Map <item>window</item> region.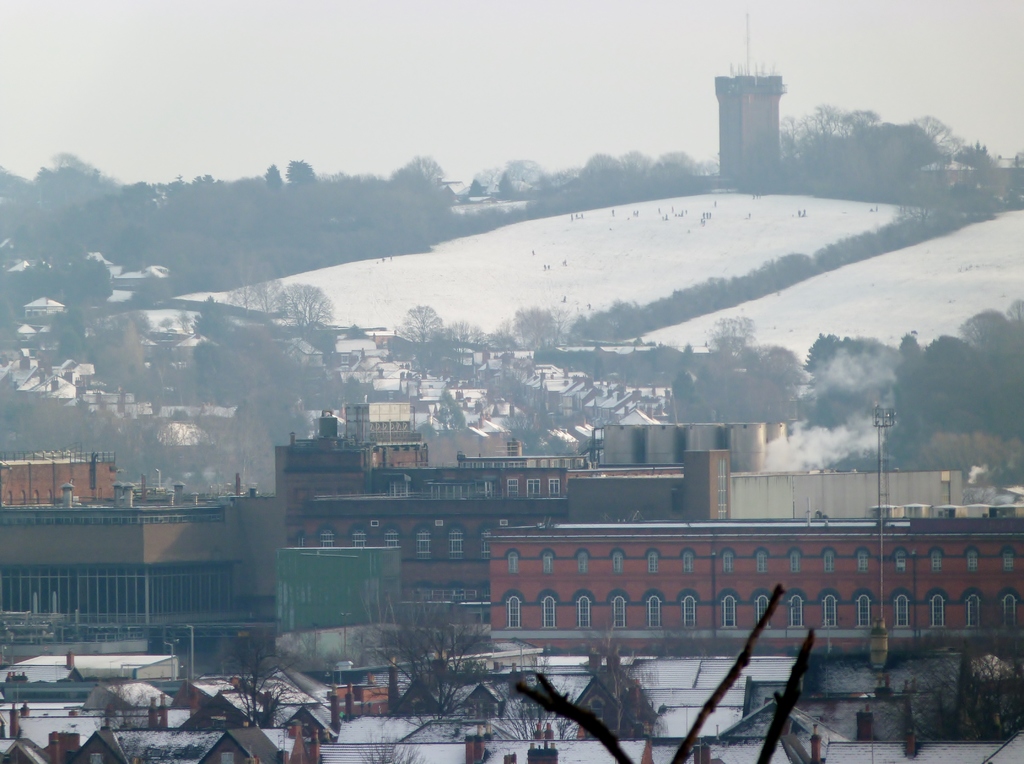
Mapped to x1=852 y1=594 x2=874 y2=627.
